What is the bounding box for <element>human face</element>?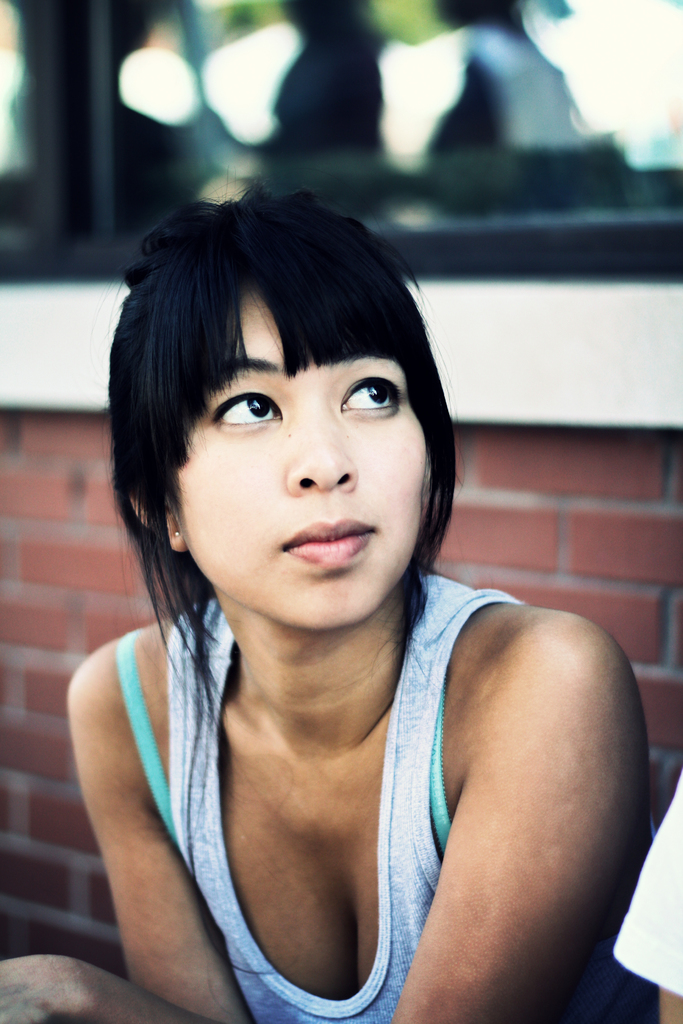
[left=176, top=292, right=439, bottom=630].
